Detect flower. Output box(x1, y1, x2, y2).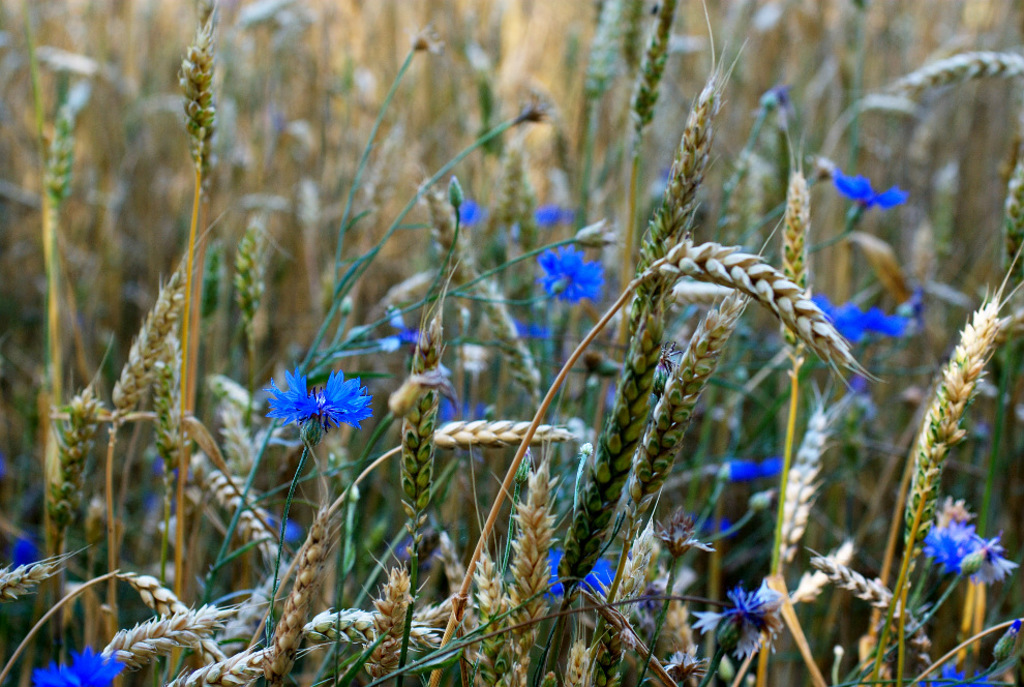
box(548, 546, 562, 599).
